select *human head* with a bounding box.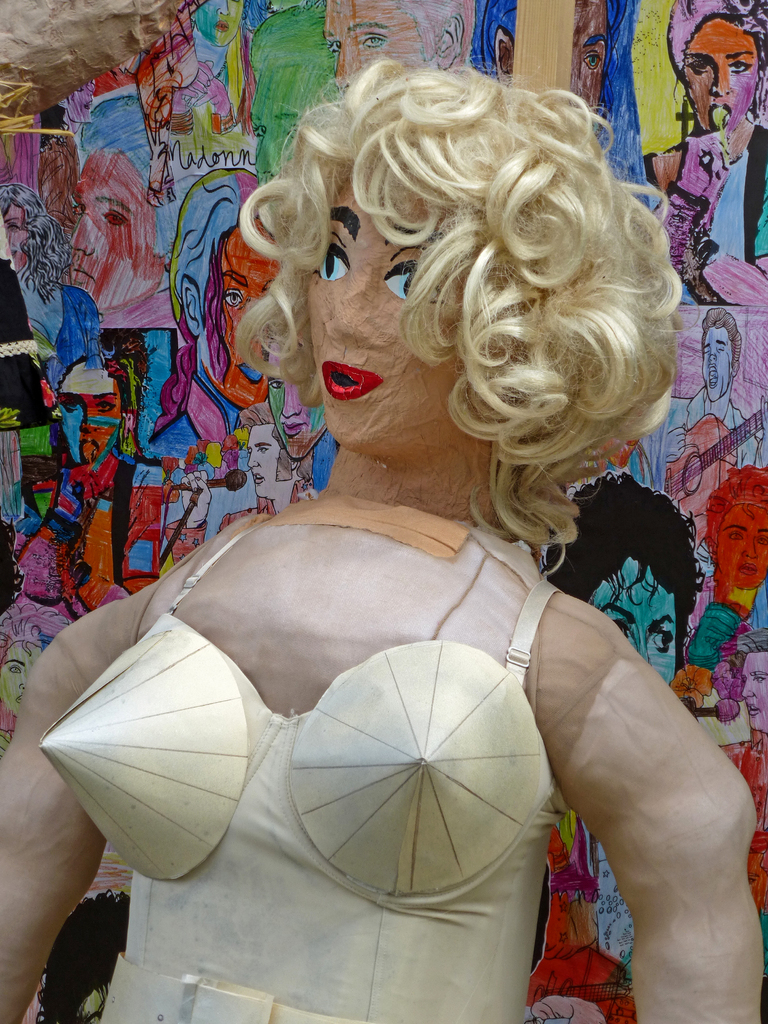
region(0, 181, 42, 274).
